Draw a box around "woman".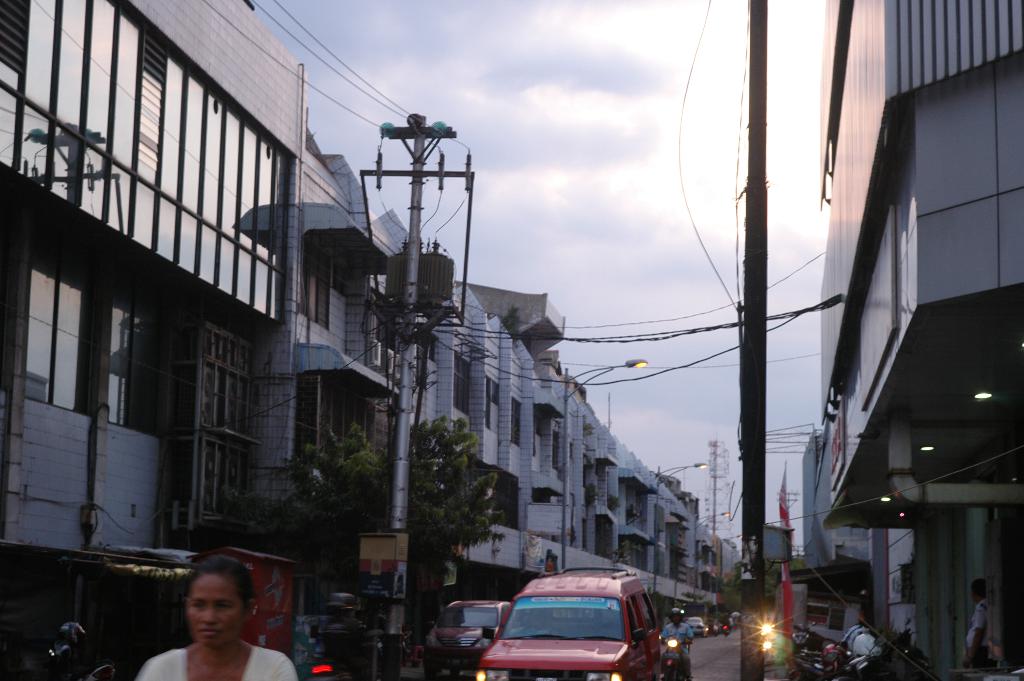
box(148, 563, 305, 680).
